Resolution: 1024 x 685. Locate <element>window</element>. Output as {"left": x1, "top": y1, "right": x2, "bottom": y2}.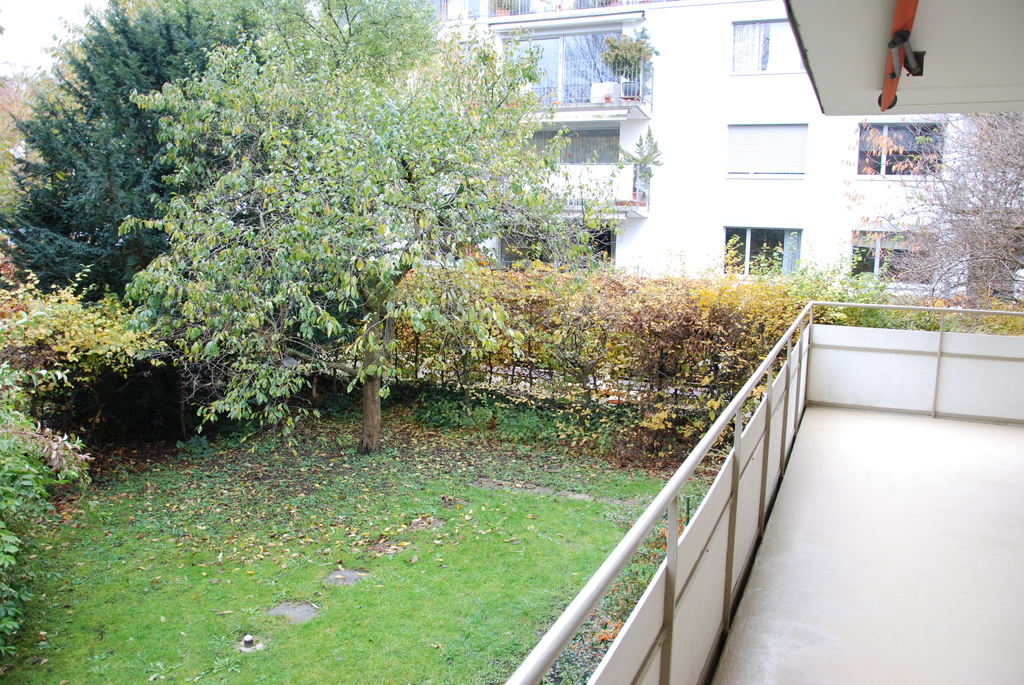
{"left": 730, "top": 19, "right": 806, "bottom": 79}.
